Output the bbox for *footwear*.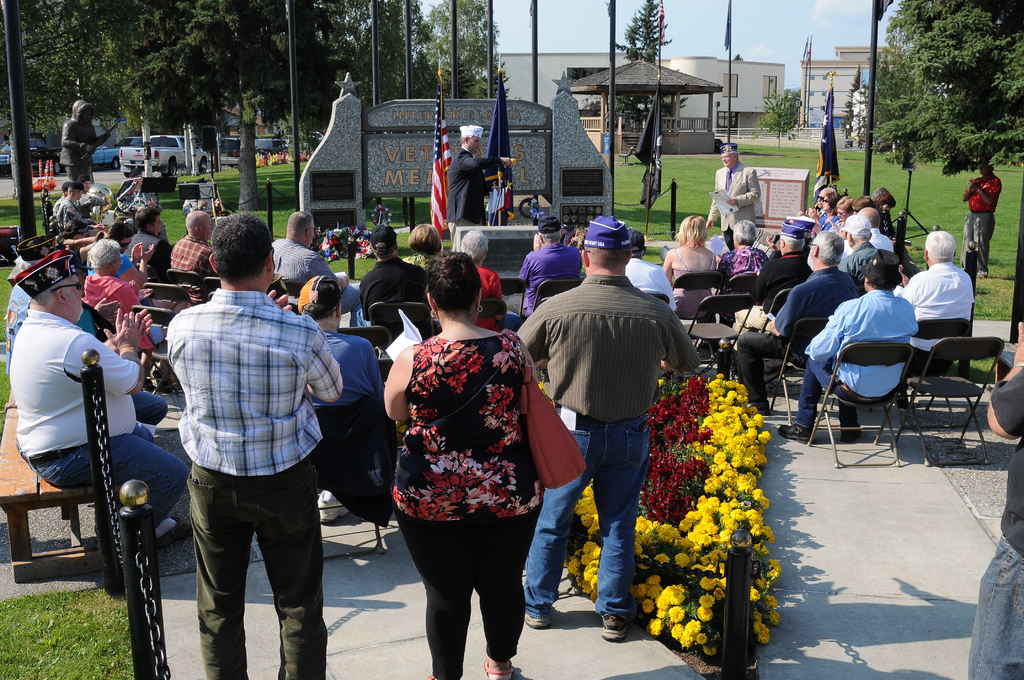
(left=426, top=671, right=437, bottom=679).
